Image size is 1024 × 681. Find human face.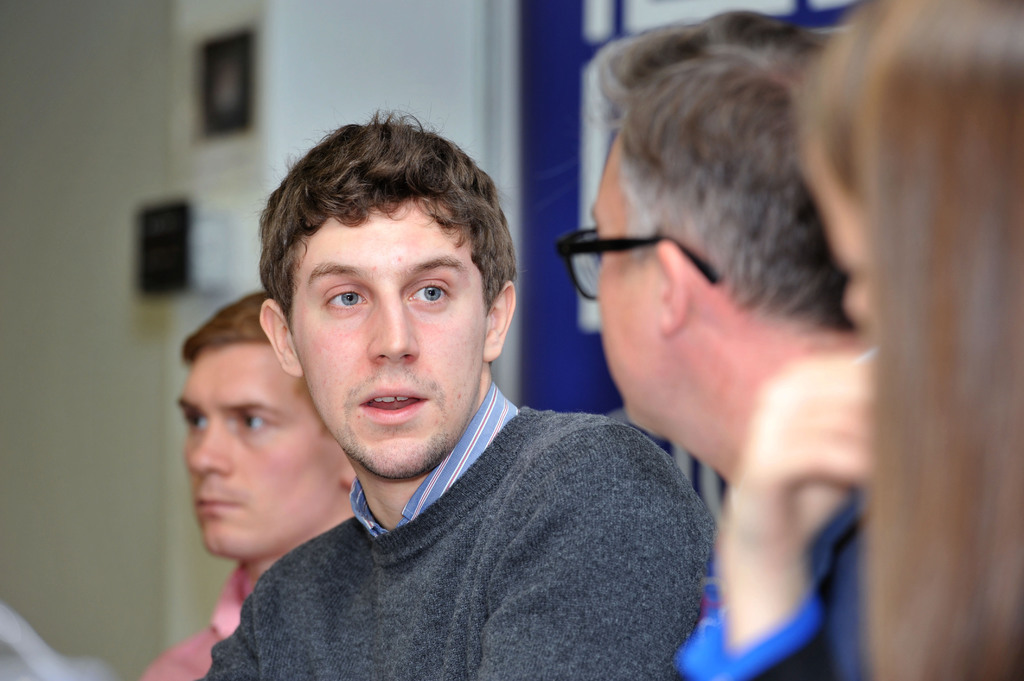
Rect(290, 216, 497, 479).
